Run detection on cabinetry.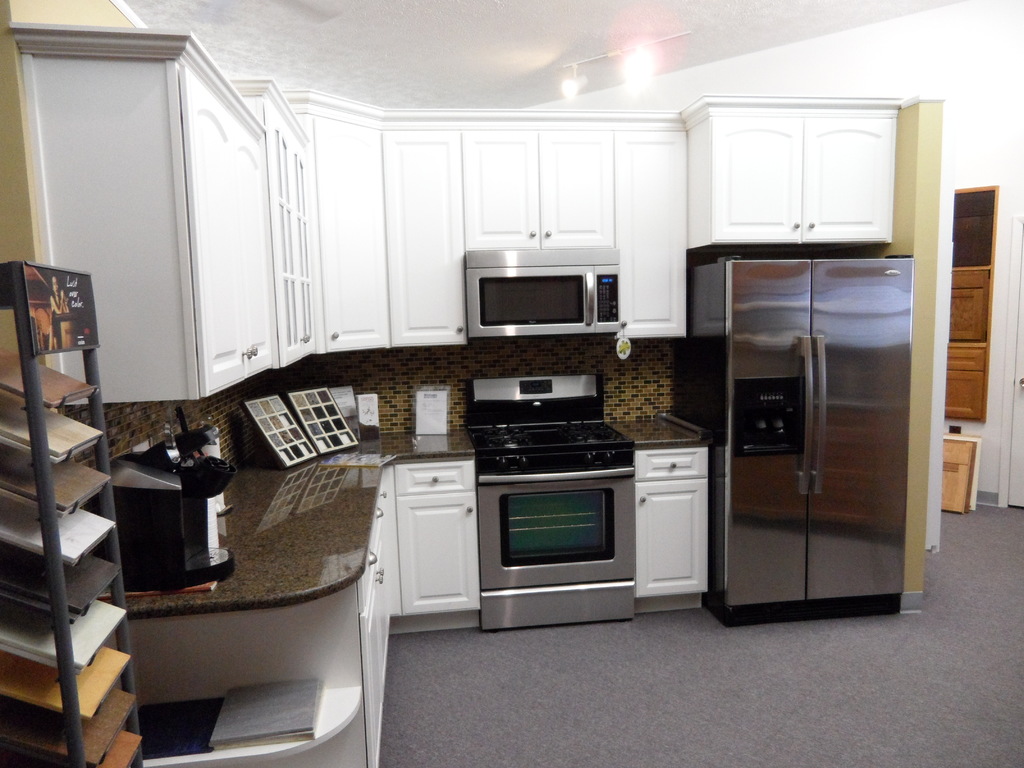
Result: <region>936, 158, 996, 429</region>.
